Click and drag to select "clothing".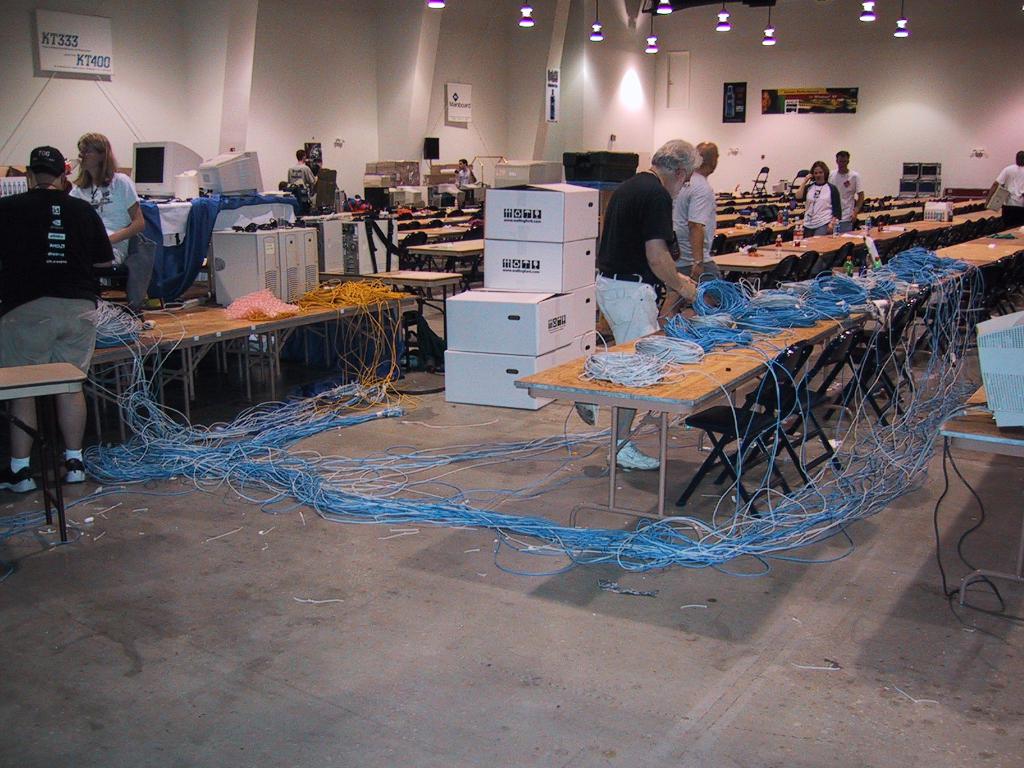
Selection: {"x1": 287, "y1": 160, "x2": 320, "y2": 191}.
